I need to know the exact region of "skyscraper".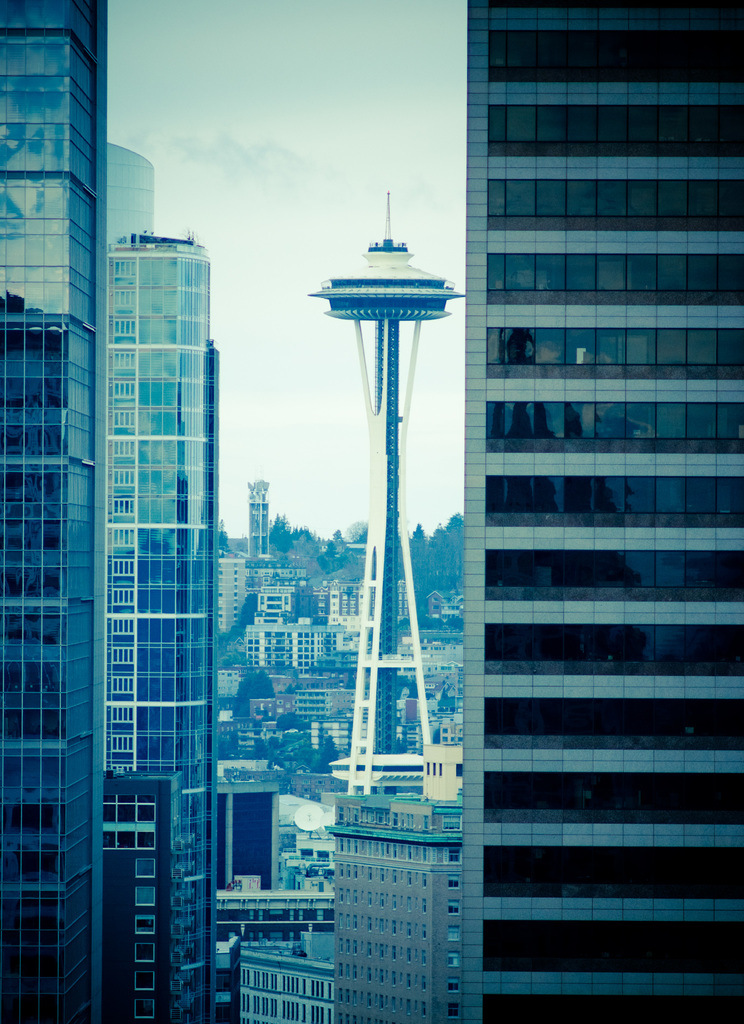
Region: <region>22, 129, 269, 986</region>.
